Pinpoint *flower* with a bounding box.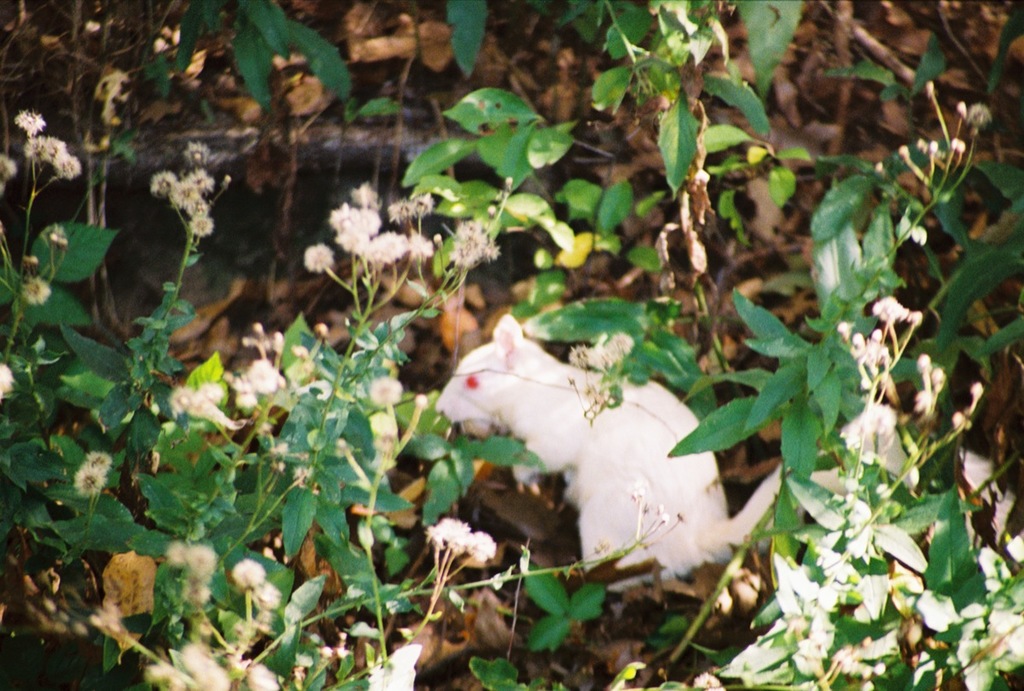
(426, 517, 501, 591).
